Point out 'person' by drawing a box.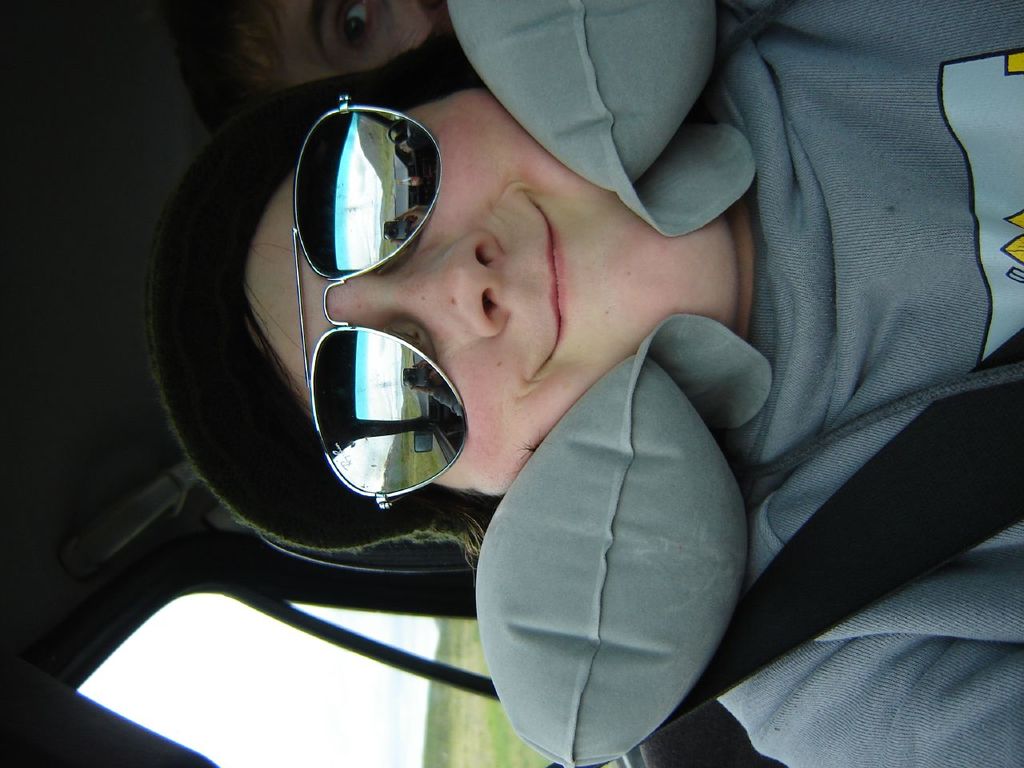
<bbox>174, 0, 446, 136</bbox>.
